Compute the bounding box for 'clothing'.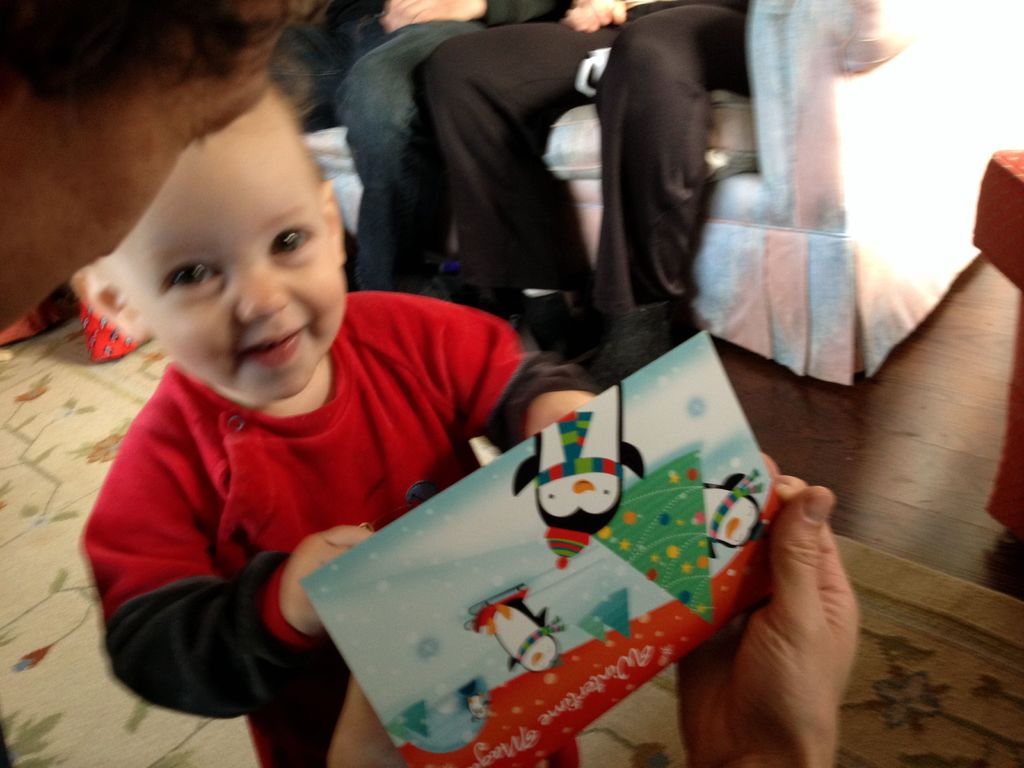
box=[279, 0, 558, 294].
